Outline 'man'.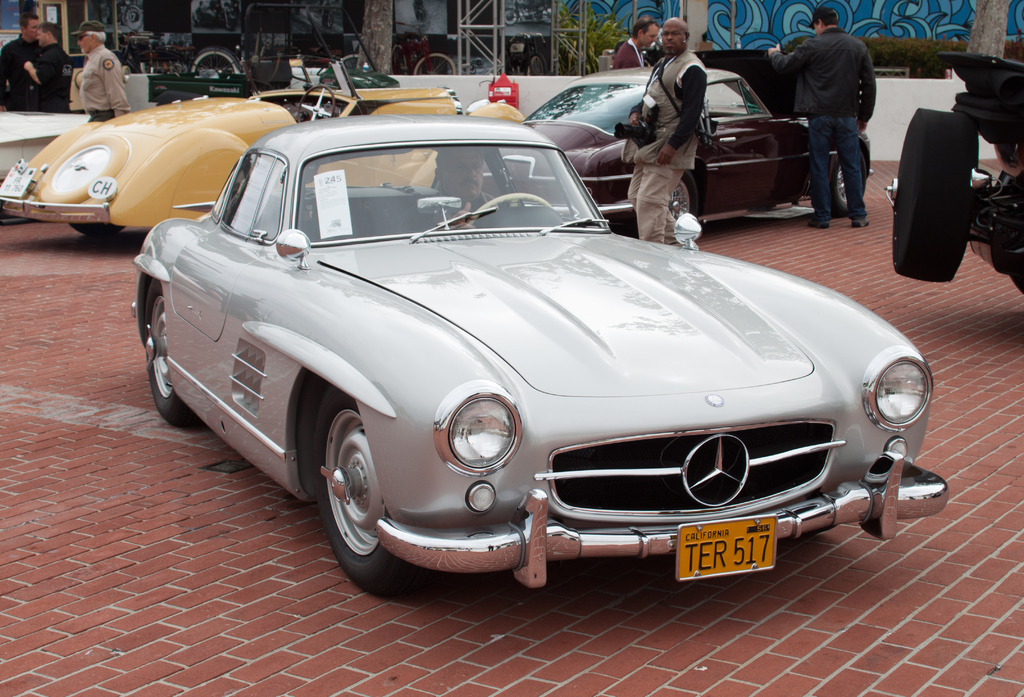
Outline: left=612, top=13, right=664, bottom=70.
